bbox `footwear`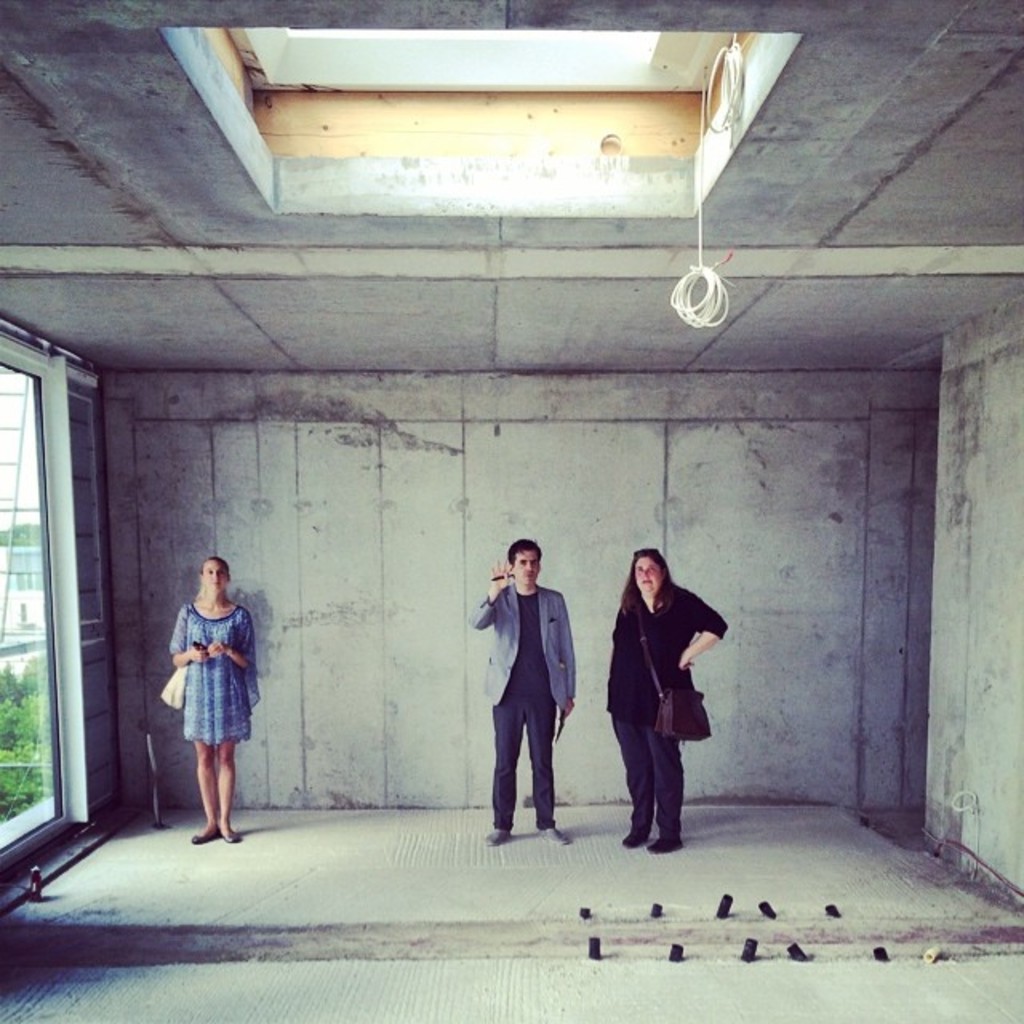
x1=536, y1=821, x2=571, y2=846
